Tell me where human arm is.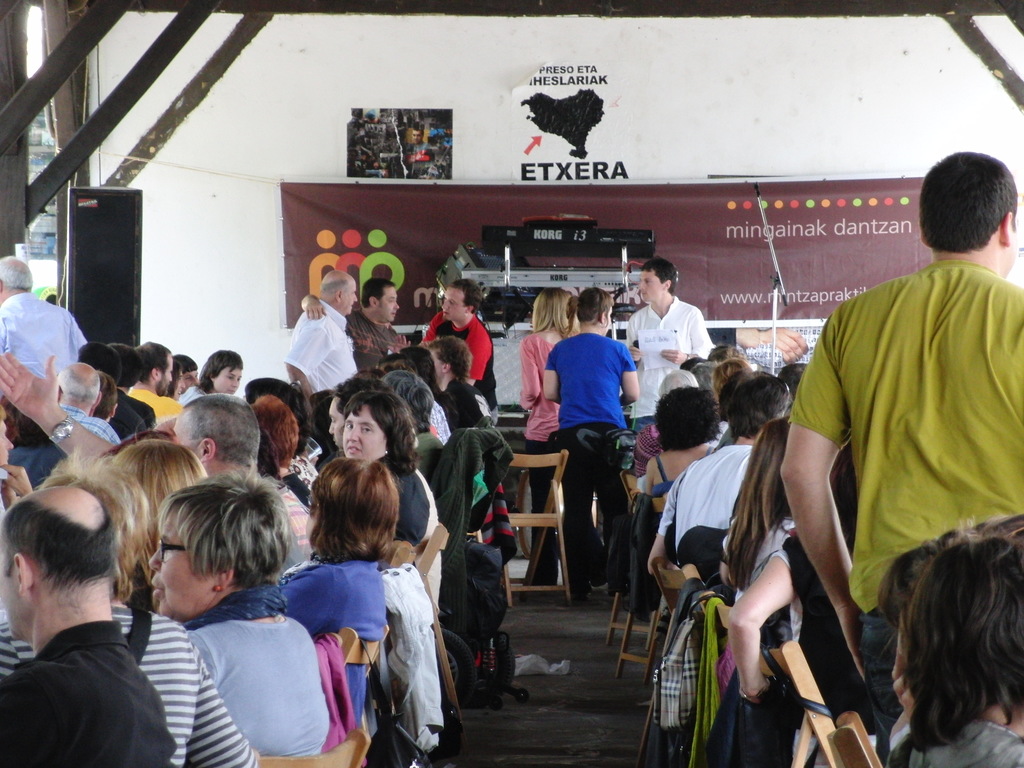
human arm is at 730, 543, 799, 706.
